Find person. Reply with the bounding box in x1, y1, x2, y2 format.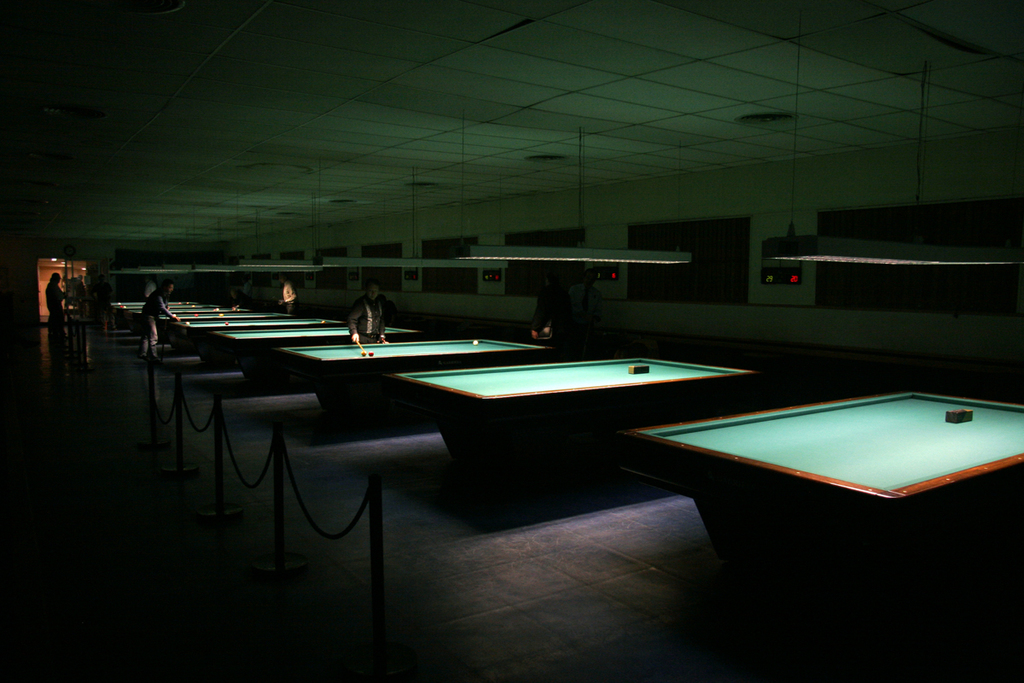
336, 281, 390, 345.
